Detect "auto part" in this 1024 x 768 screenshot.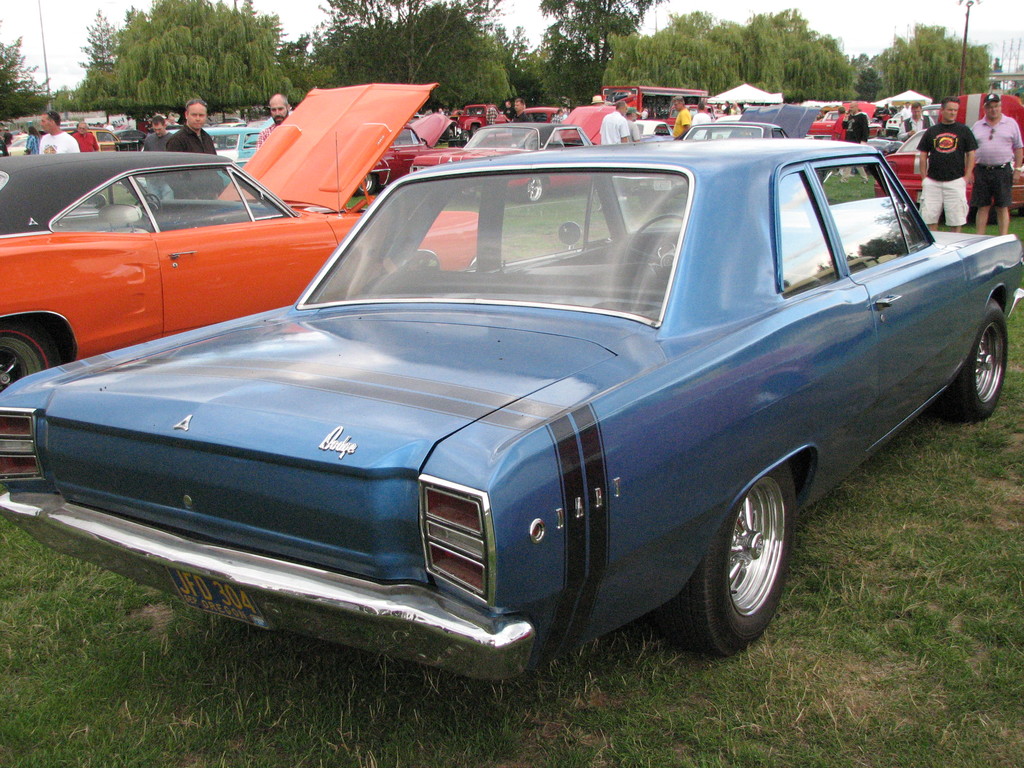
Detection: {"x1": 0, "y1": 236, "x2": 163, "y2": 352}.
